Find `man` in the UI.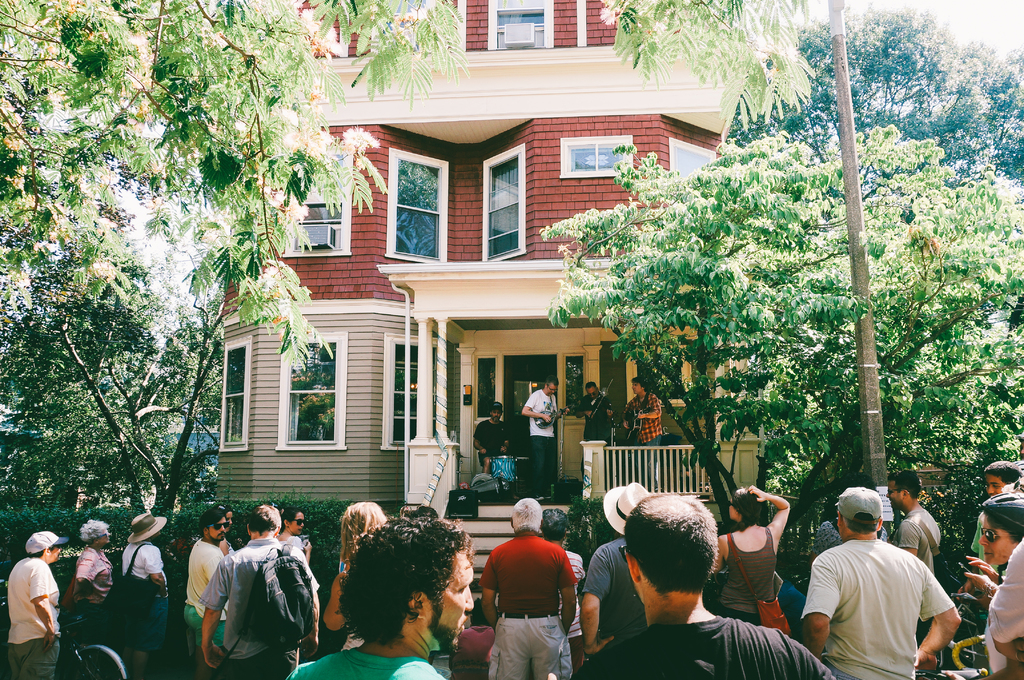
UI element at l=183, t=501, r=229, b=679.
